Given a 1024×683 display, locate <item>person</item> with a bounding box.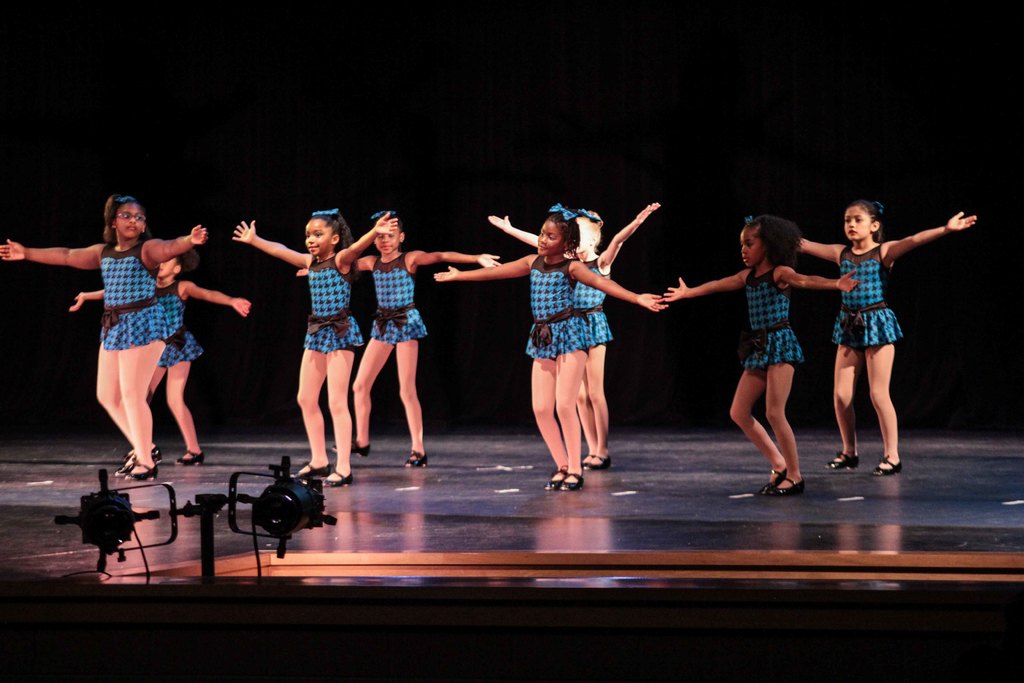
Located: (0, 192, 205, 488).
